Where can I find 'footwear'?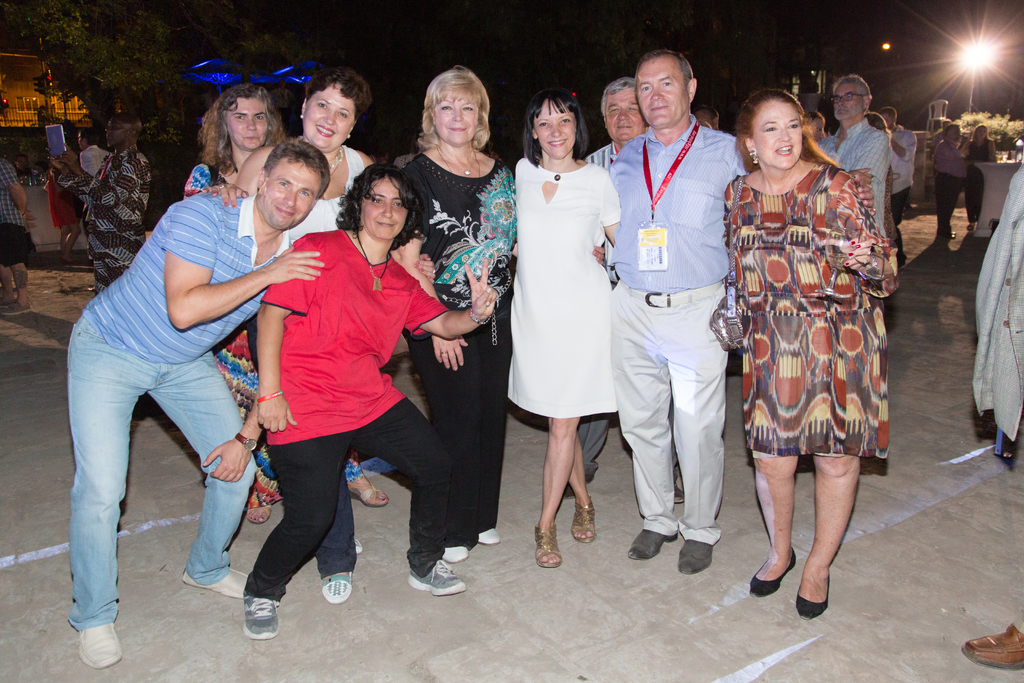
You can find it at bbox(966, 627, 1023, 668).
